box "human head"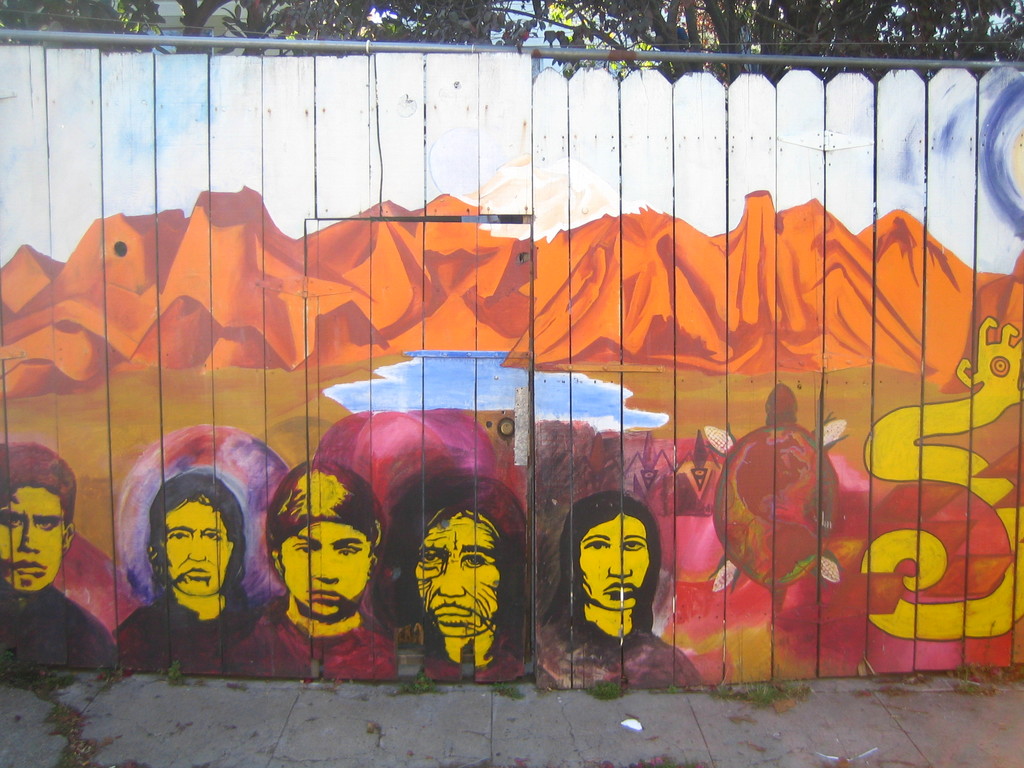
[149,474,237,595]
